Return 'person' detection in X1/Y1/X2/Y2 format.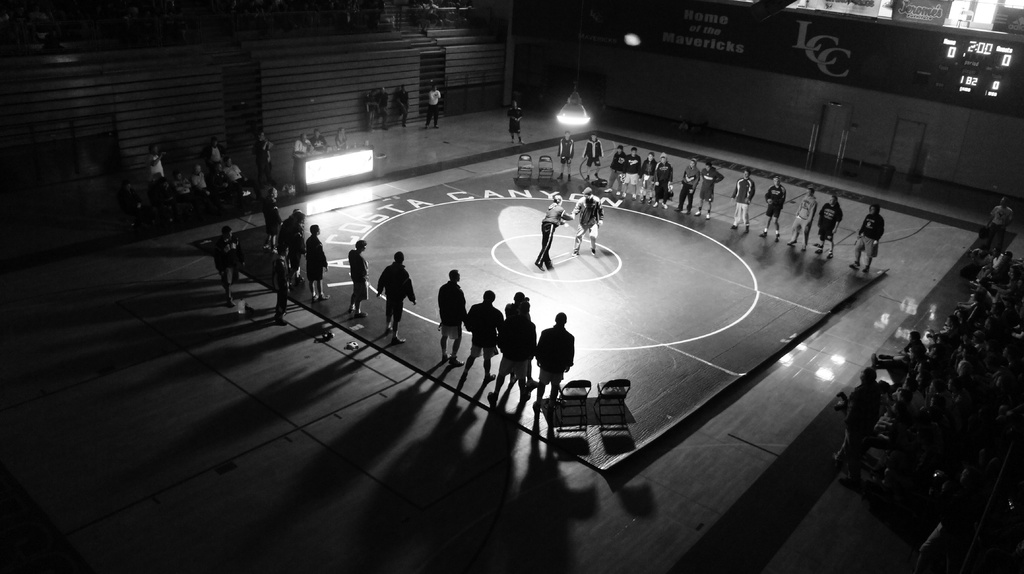
434/266/474/365.
